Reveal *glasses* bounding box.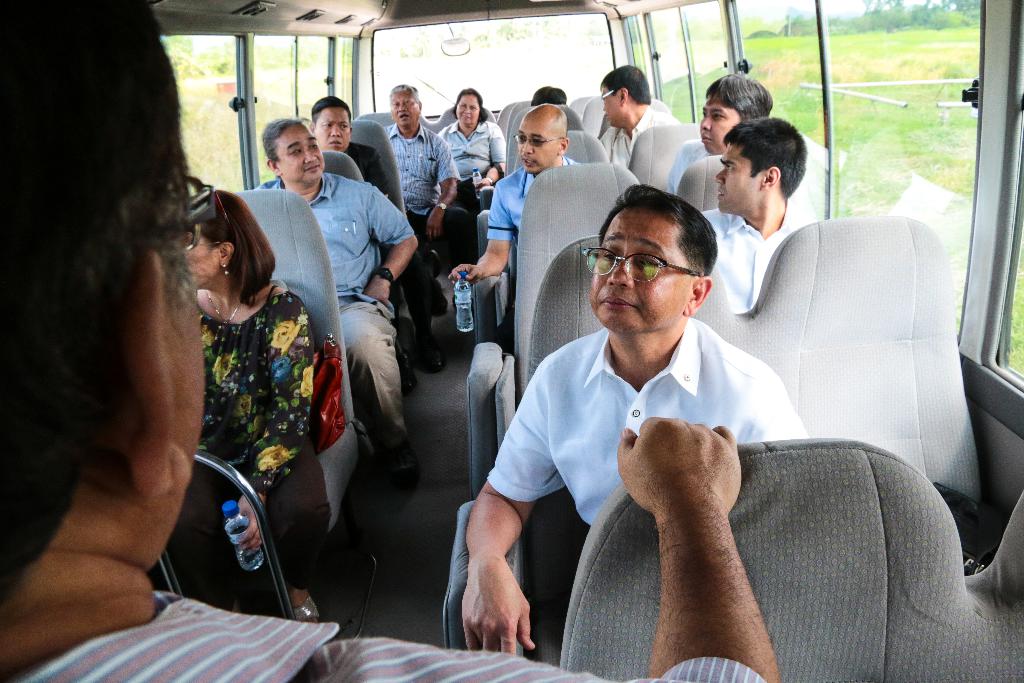
Revealed: [left=601, top=87, right=618, bottom=99].
